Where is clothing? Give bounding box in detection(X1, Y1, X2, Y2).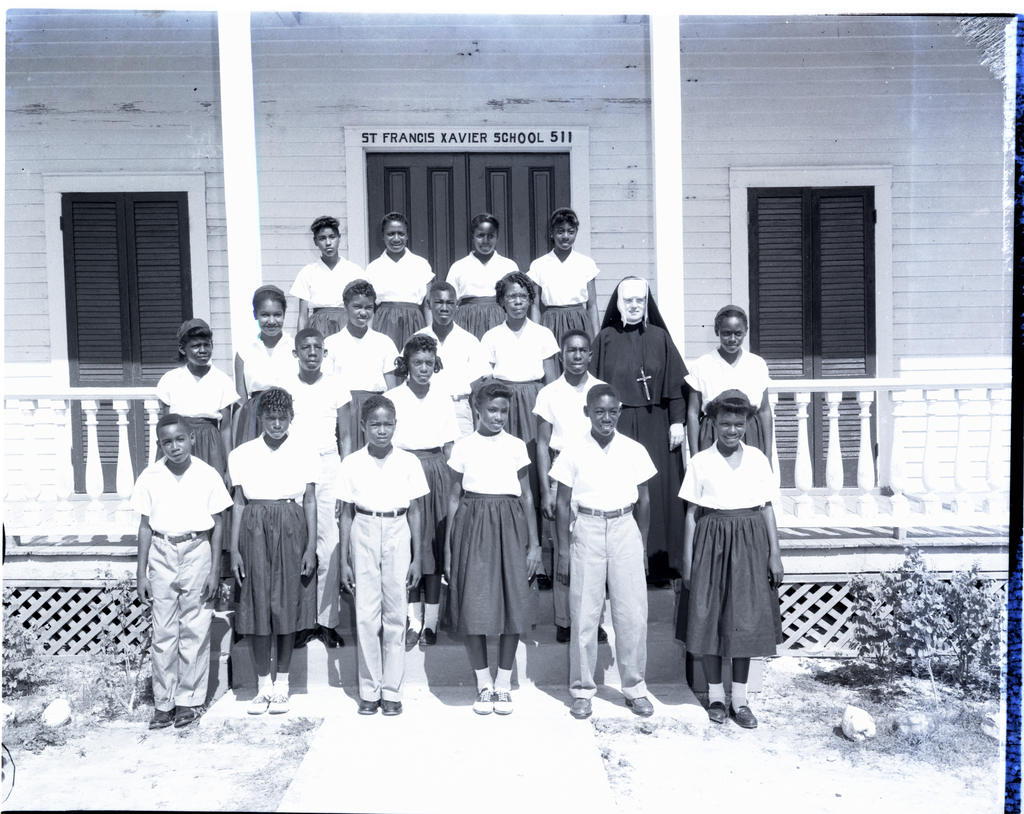
detection(684, 348, 773, 449).
